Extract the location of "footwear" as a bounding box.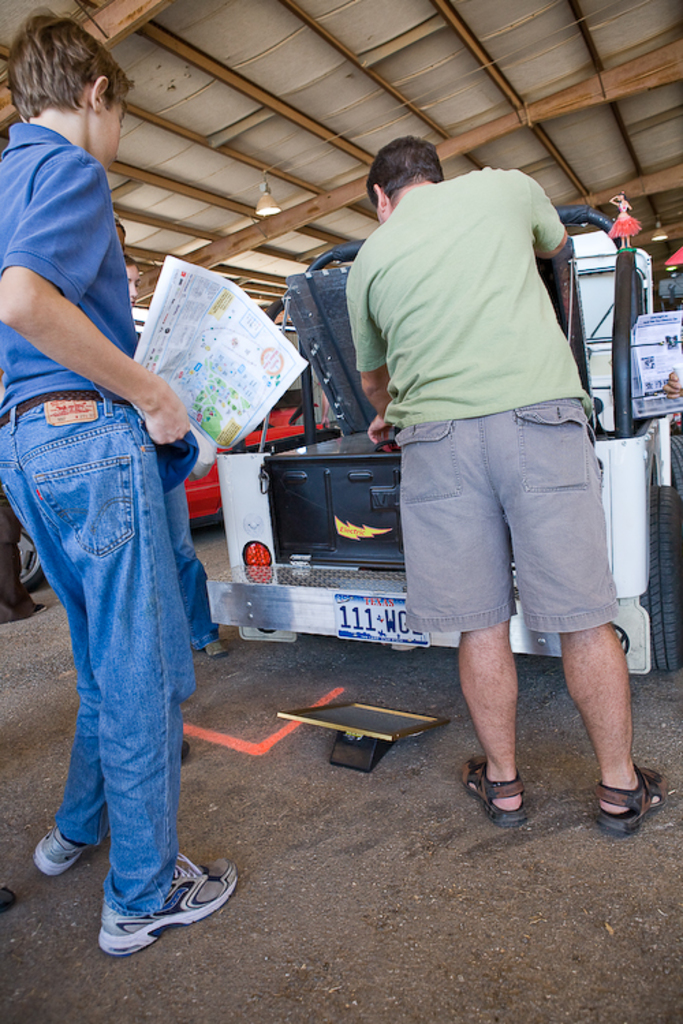
(left=593, top=769, right=668, bottom=834).
